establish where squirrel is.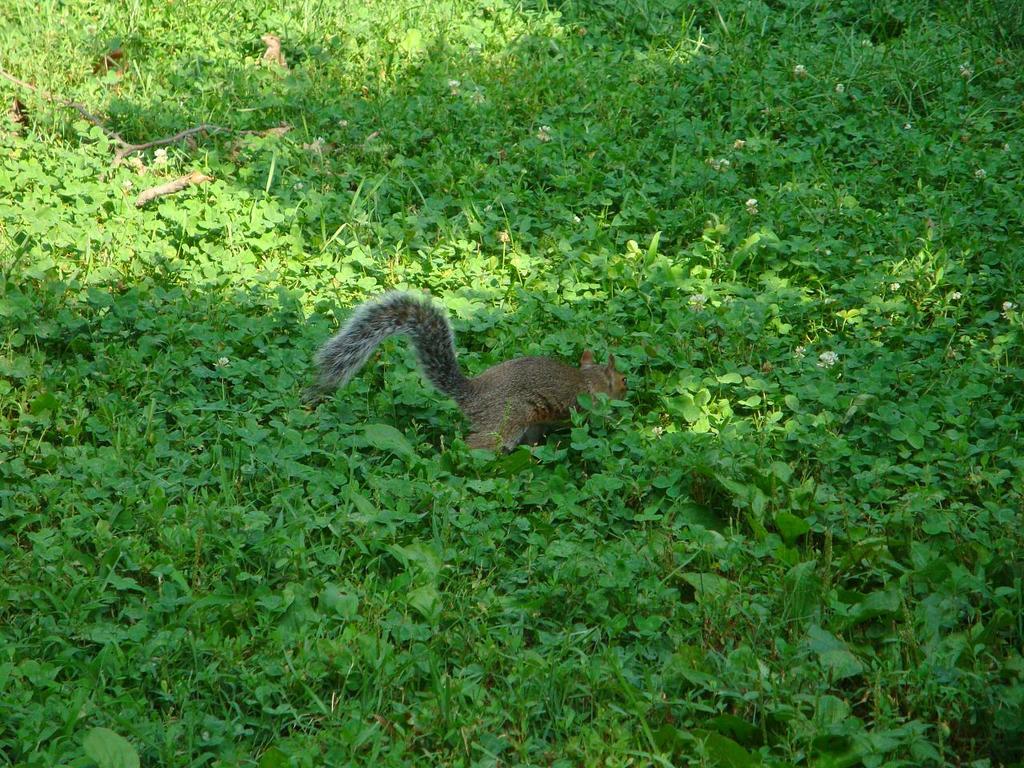
Established at [left=315, top=290, right=635, bottom=459].
